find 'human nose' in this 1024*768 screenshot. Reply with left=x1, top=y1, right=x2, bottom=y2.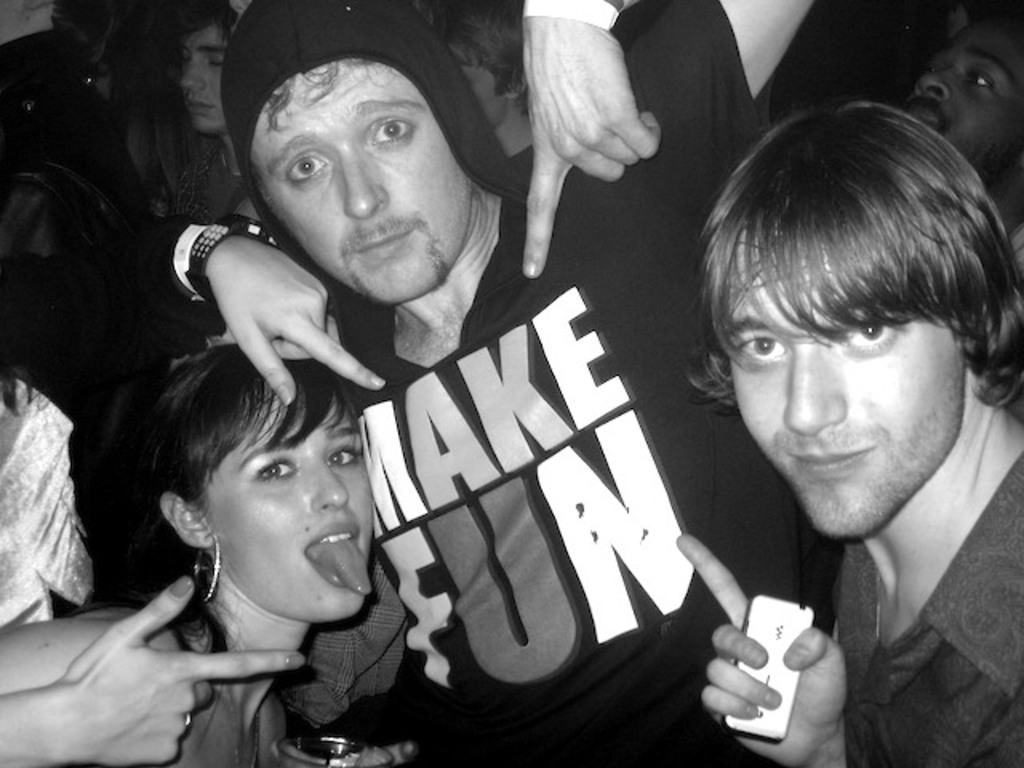
left=918, top=69, right=952, bottom=96.
